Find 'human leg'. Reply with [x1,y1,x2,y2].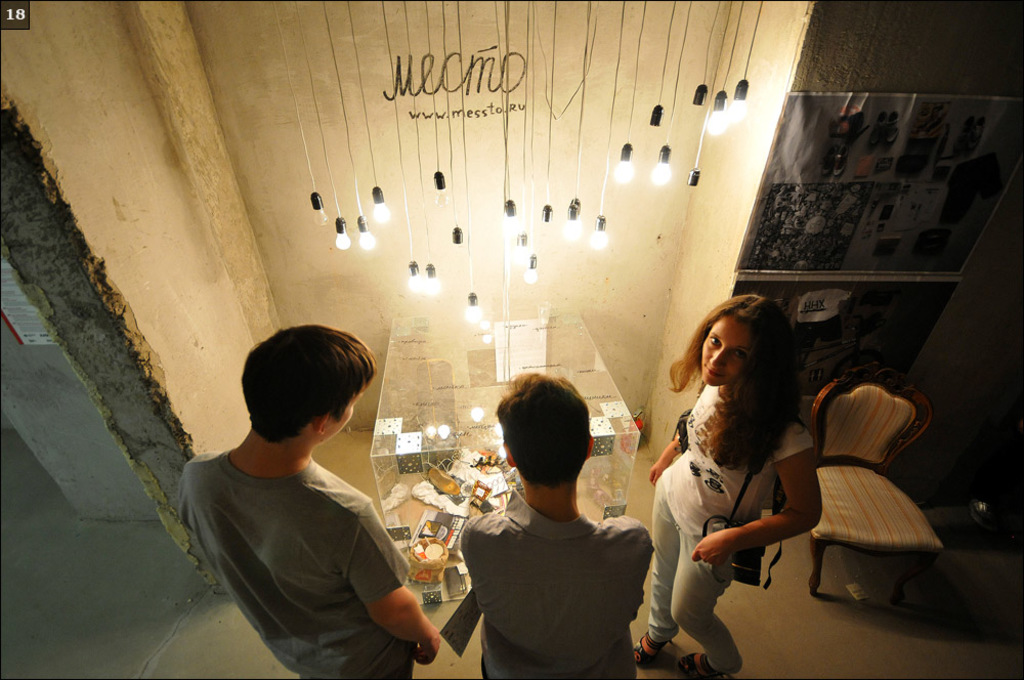
[671,529,739,679].
